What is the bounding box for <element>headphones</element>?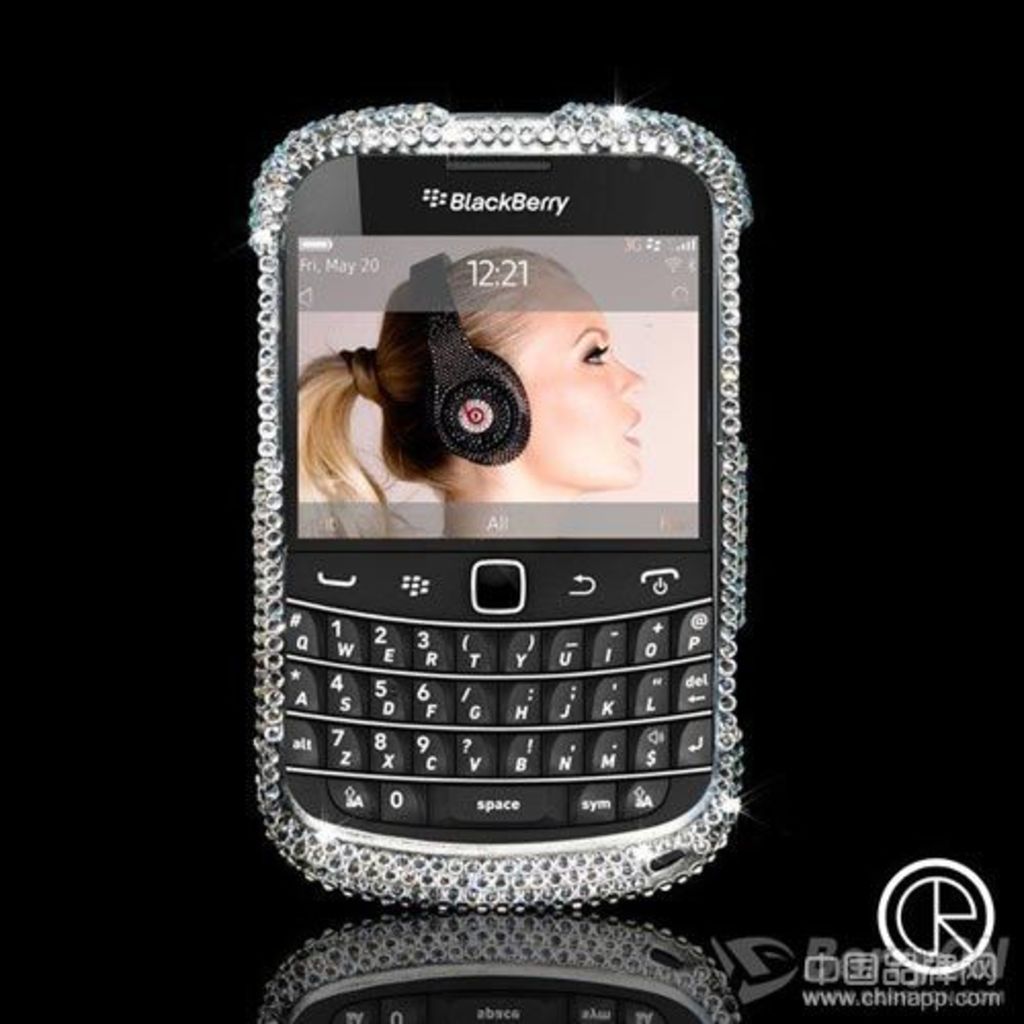
detection(395, 250, 539, 479).
